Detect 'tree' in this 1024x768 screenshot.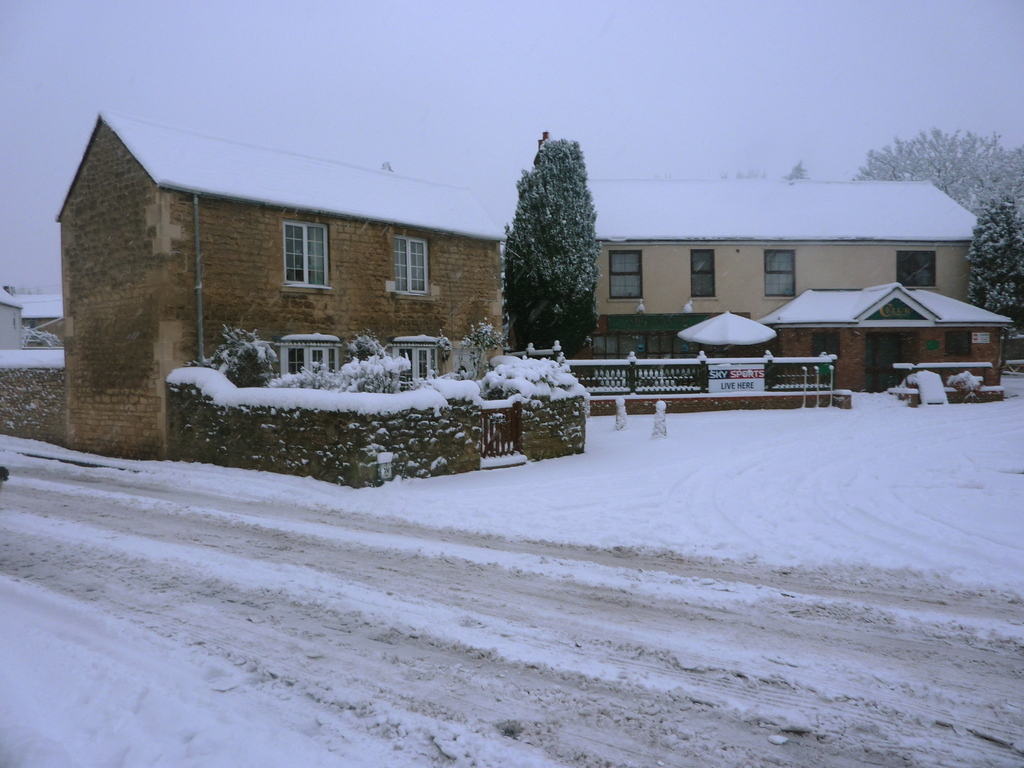
Detection: 852,128,1023,226.
